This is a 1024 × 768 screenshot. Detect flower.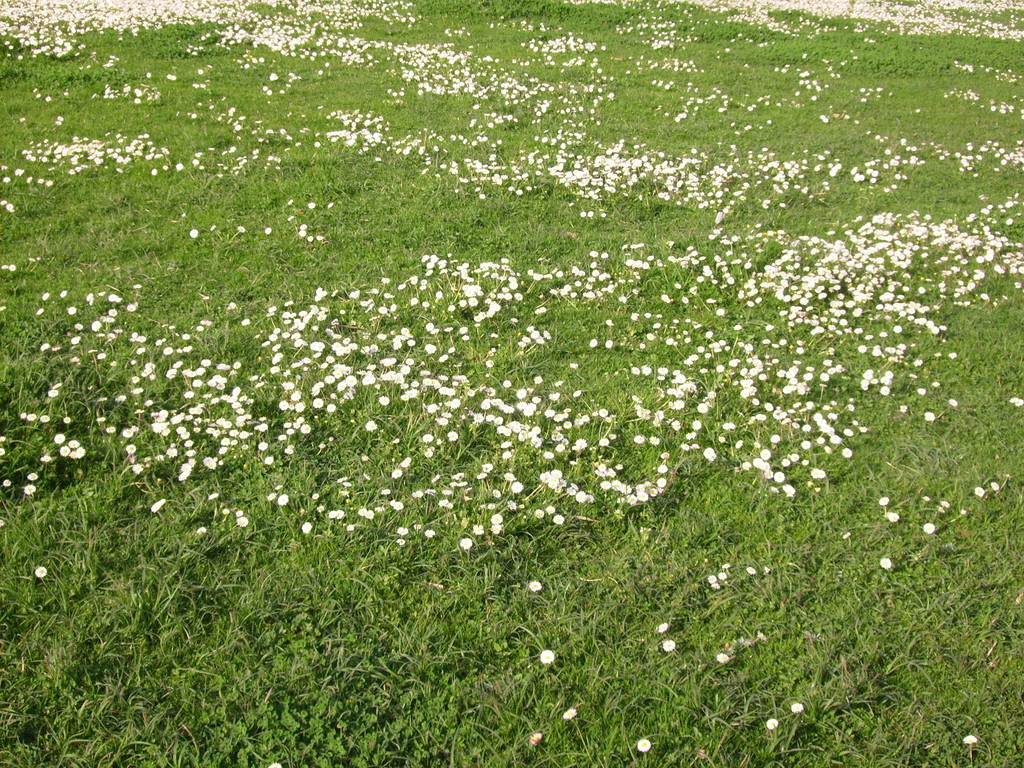
select_region(0, 159, 19, 220).
